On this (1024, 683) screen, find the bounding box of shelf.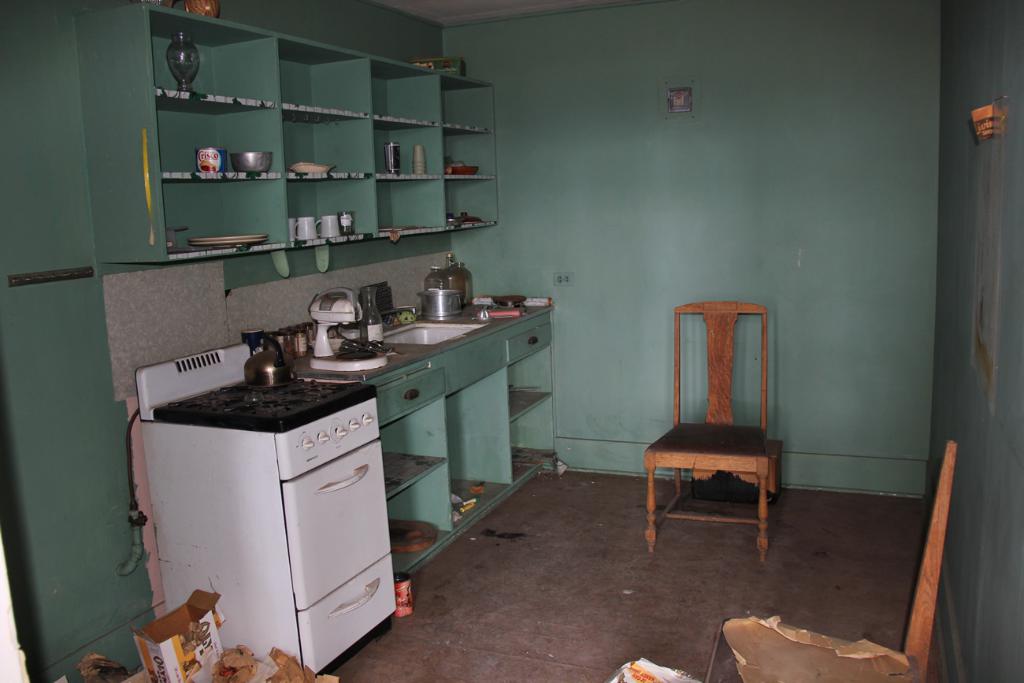
Bounding box: [443,376,504,522].
